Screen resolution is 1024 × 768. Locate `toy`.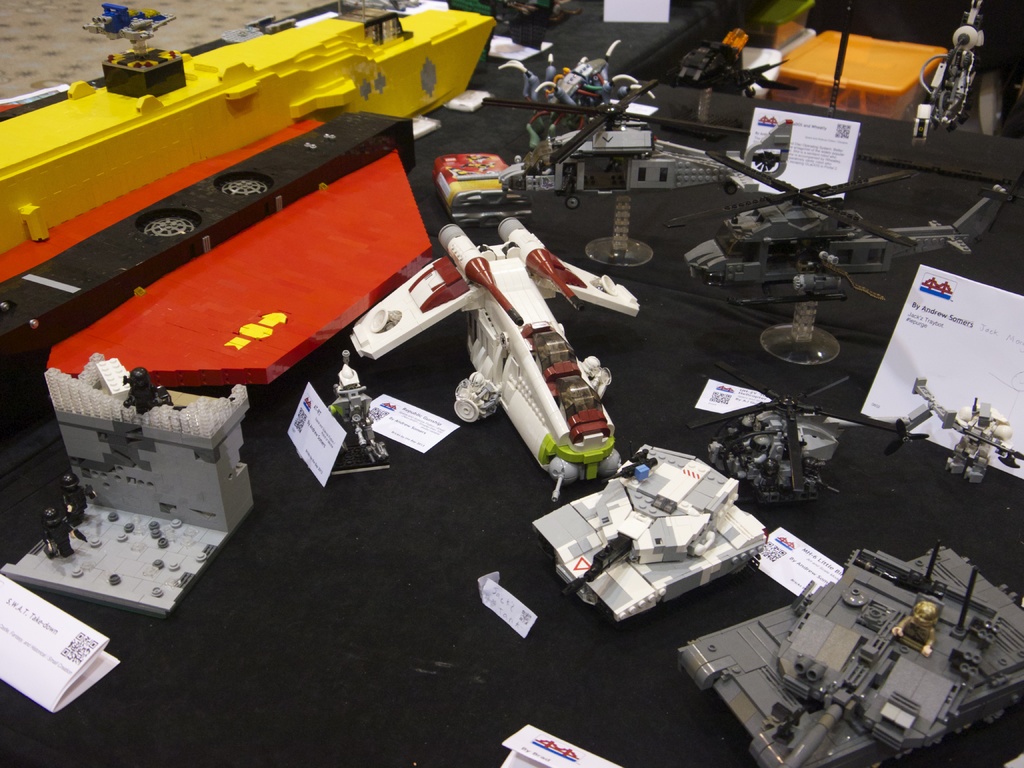
BBox(345, 215, 643, 500).
